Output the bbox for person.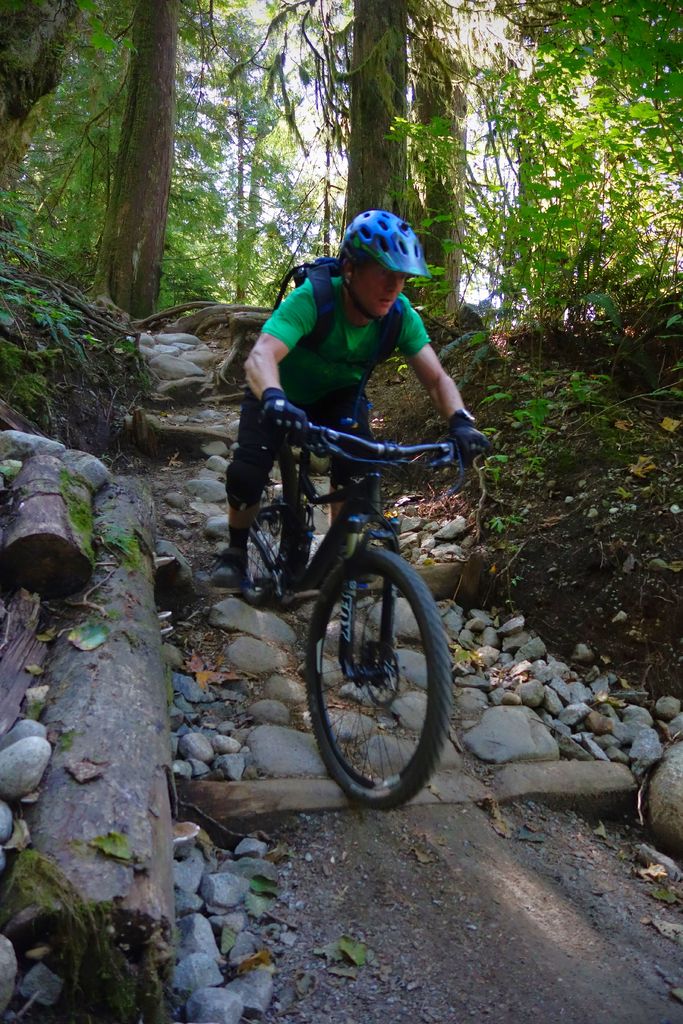
(x1=208, y1=204, x2=506, y2=612).
